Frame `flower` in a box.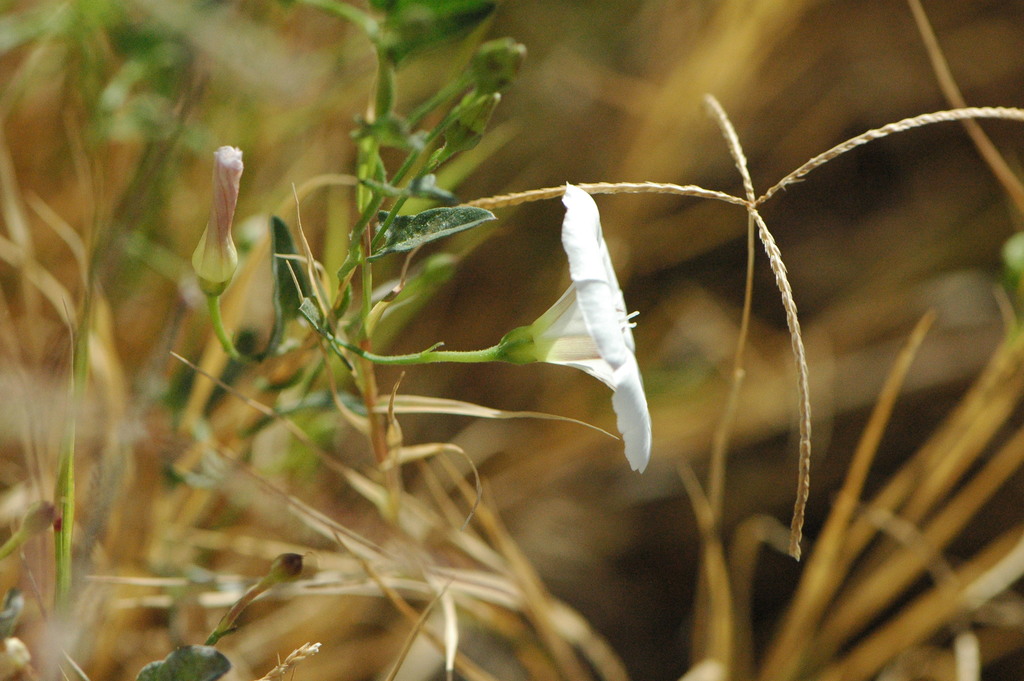
<box>517,189,672,450</box>.
